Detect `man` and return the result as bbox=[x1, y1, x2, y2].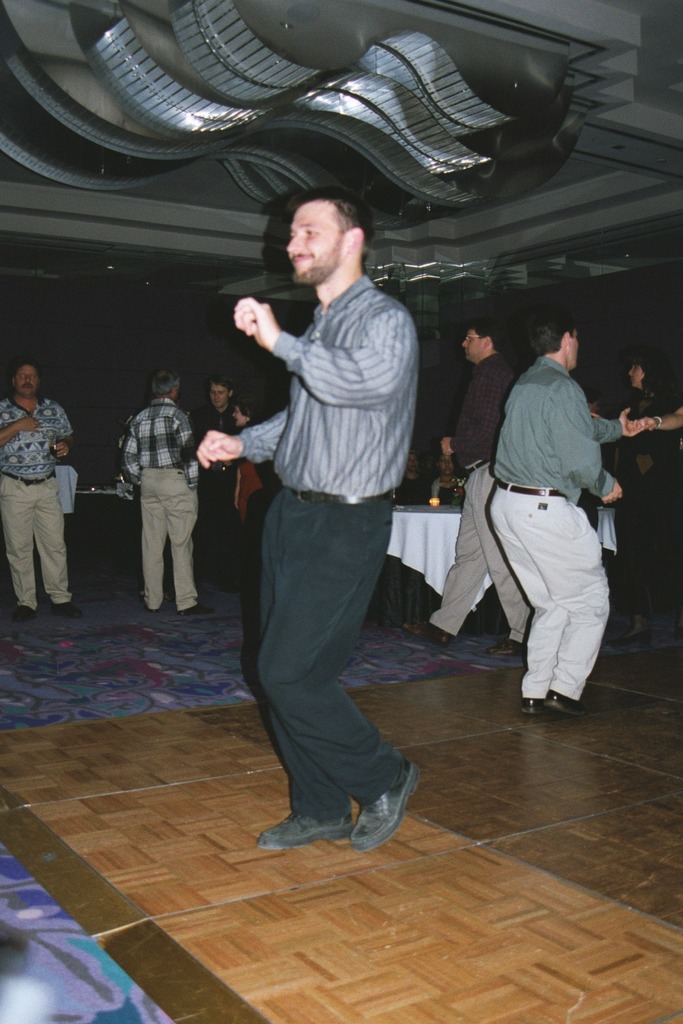
bbox=[120, 369, 213, 616].
